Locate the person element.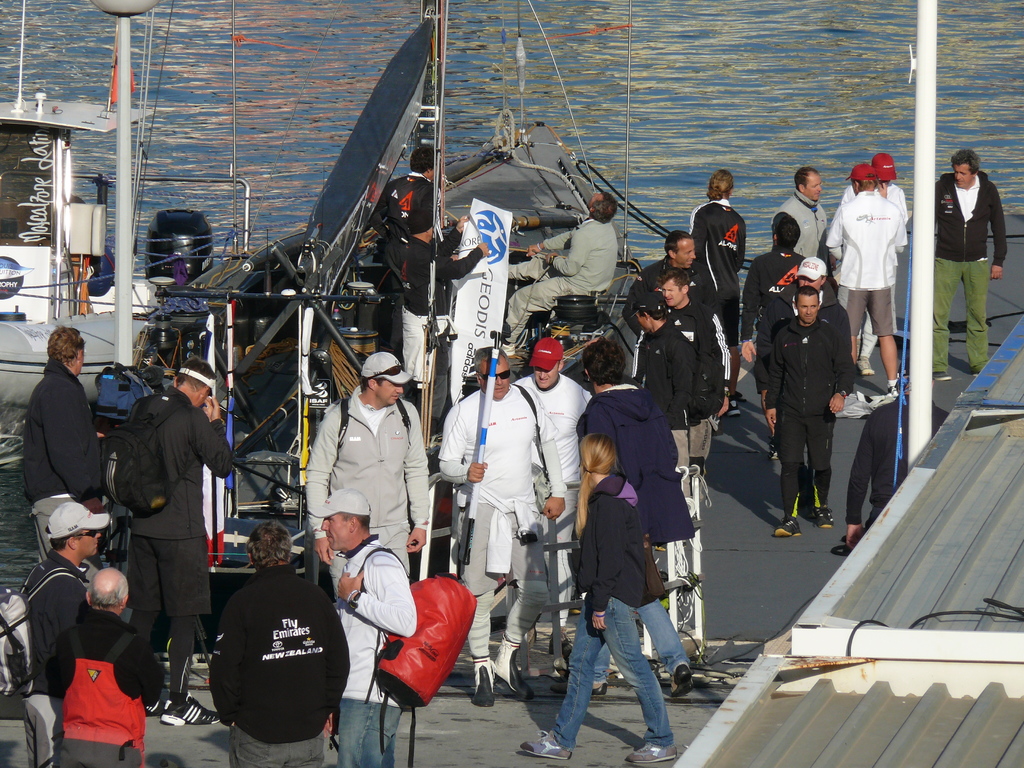
Element bbox: detection(508, 337, 593, 630).
